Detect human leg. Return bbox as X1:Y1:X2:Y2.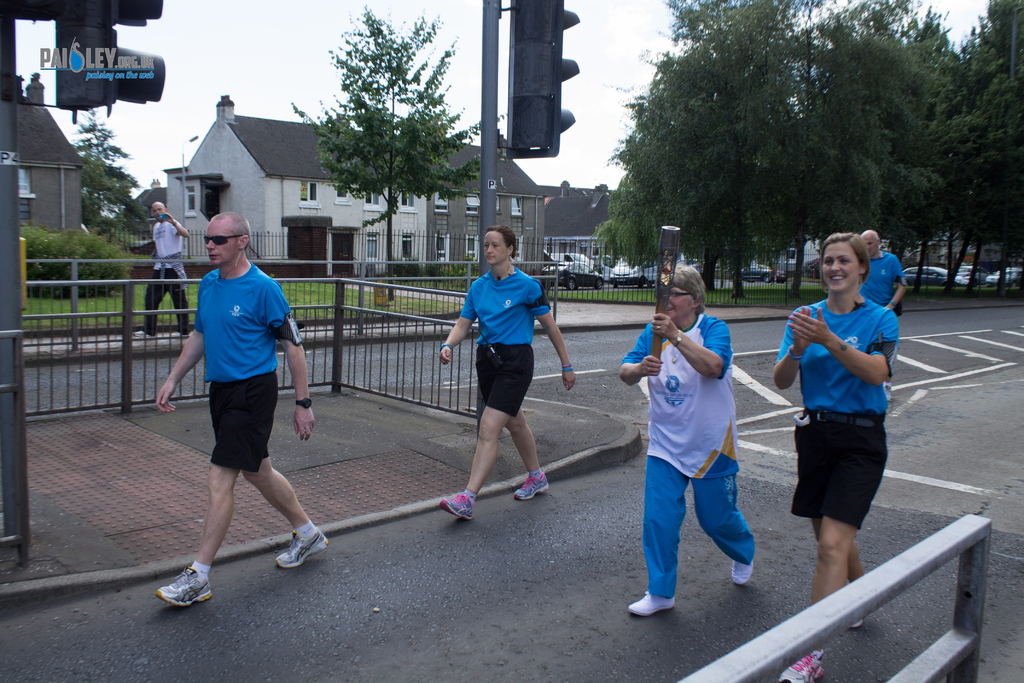
214:387:330:572.
